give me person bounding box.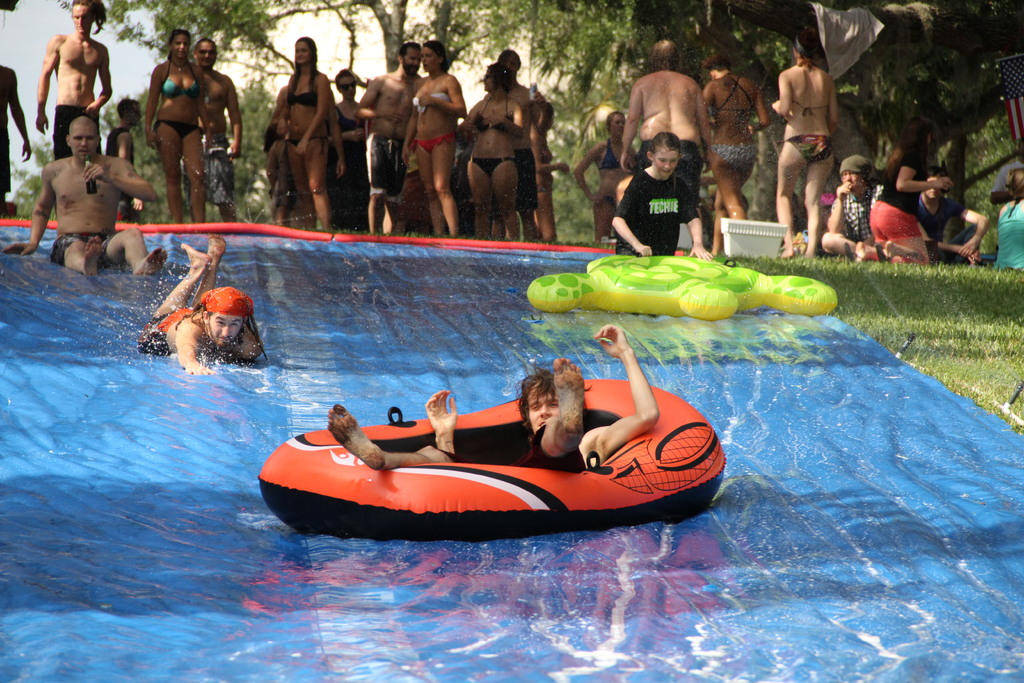
(324,319,661,473).
